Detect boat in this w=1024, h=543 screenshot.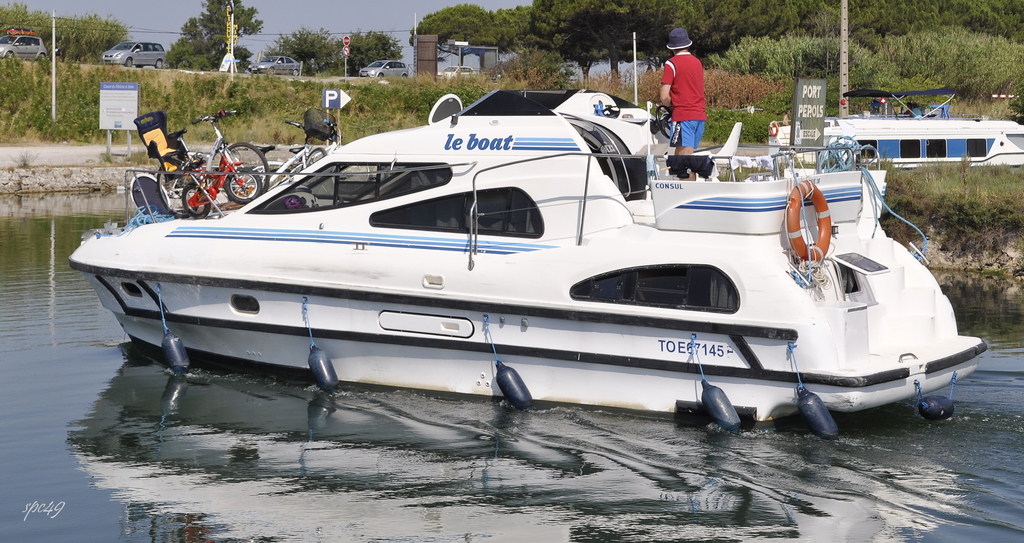
Detection: [779, 88, 1023, 165].
